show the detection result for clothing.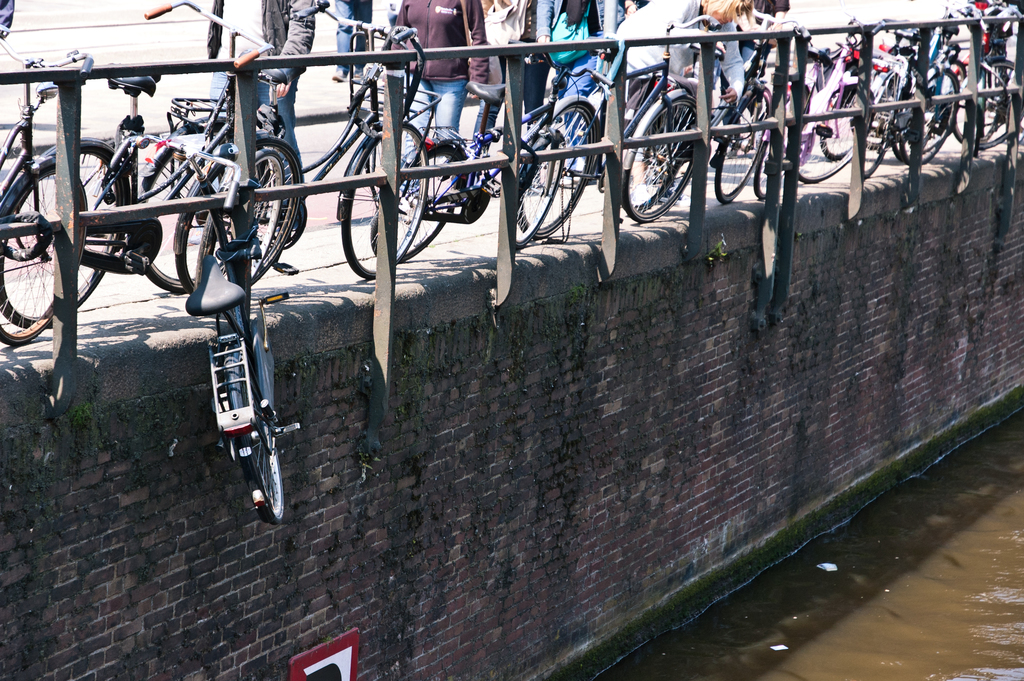
x1=535 y1=0 x2=624 y2=172.
